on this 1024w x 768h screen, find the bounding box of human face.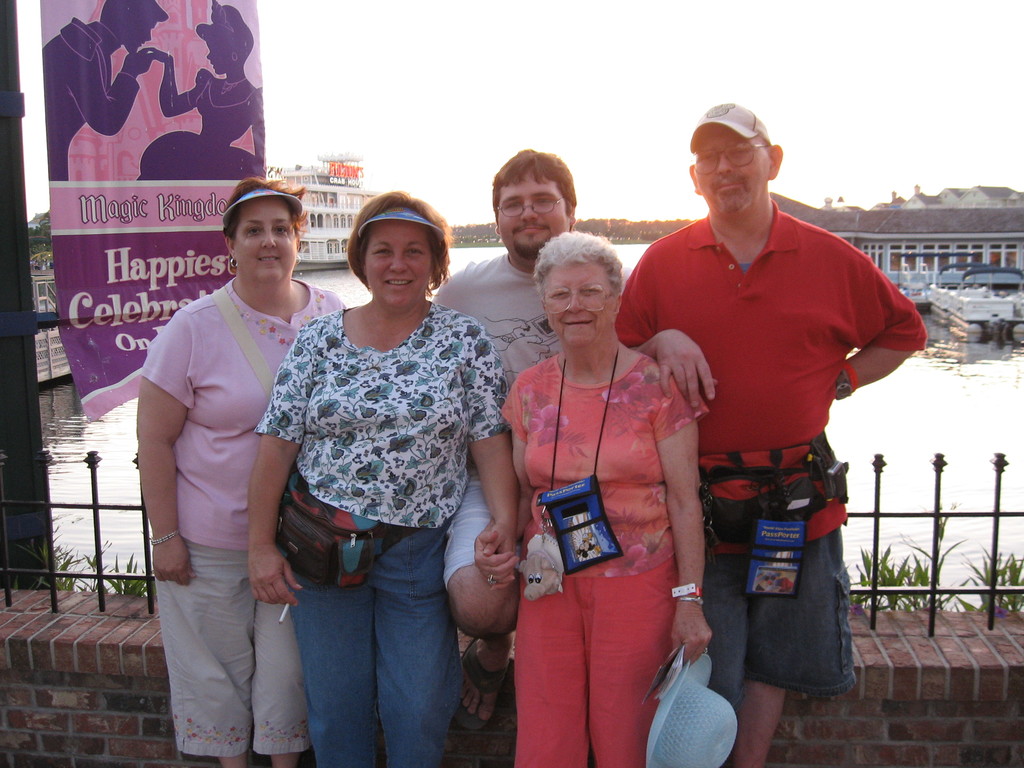
Bounding box: select_region(545, 260, 618, 351).
